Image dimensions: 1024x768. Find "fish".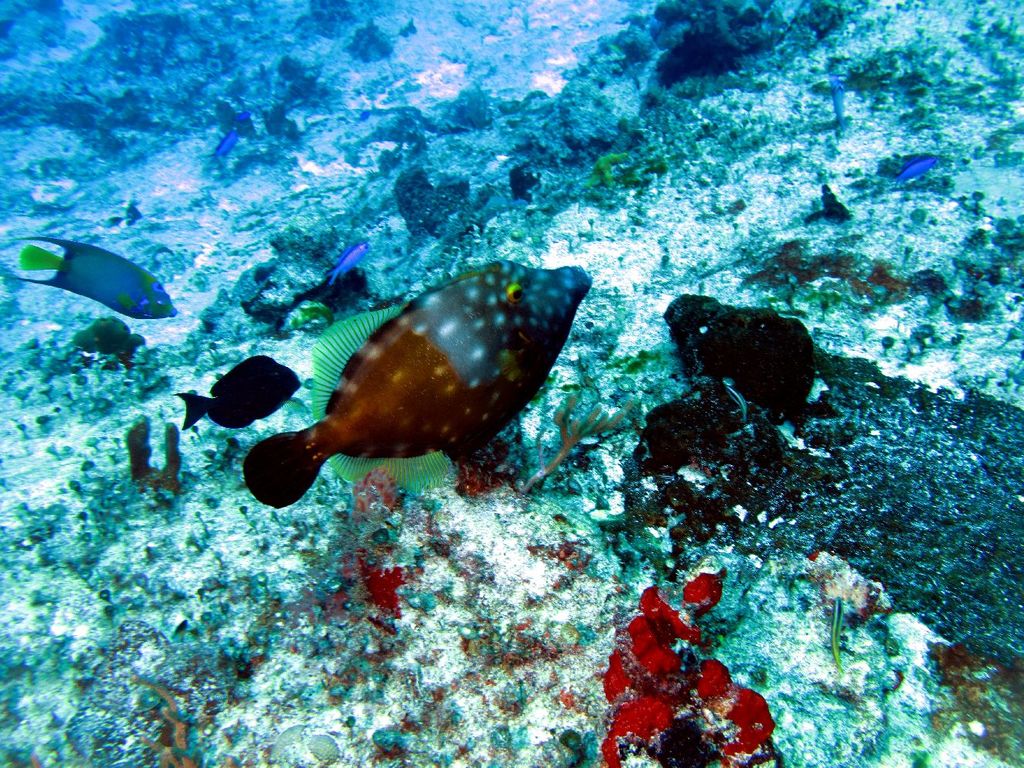
x1=11, y1=234, x2=182, y2=322.
